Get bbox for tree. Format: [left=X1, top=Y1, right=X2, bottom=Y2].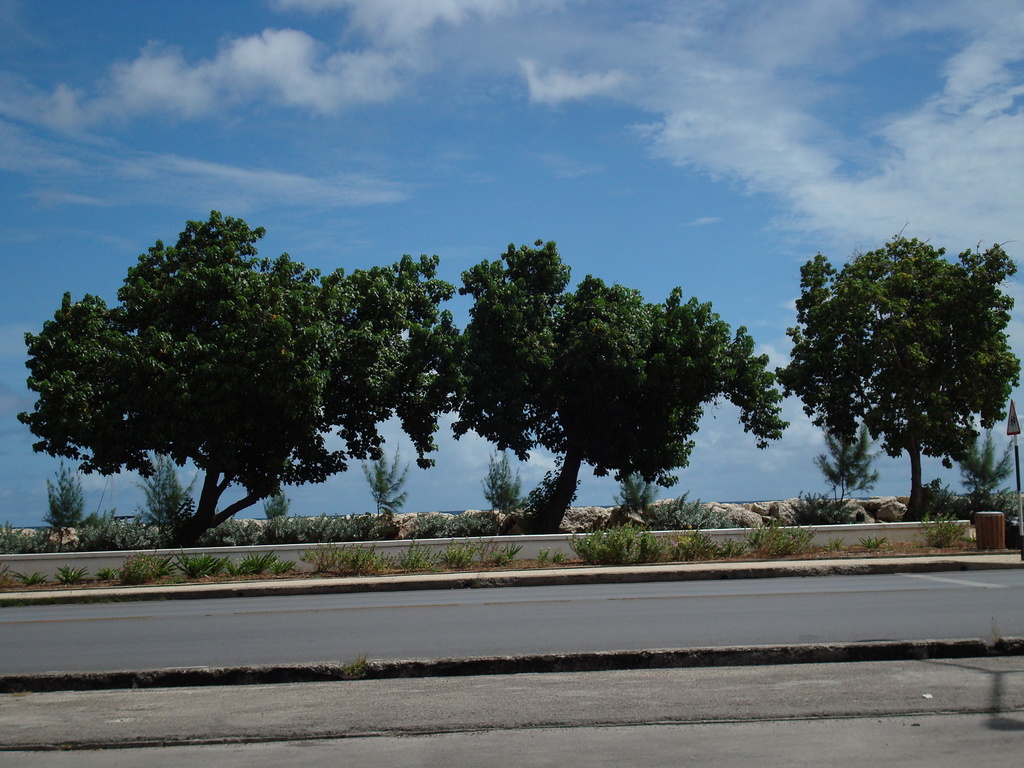
[left=135, top=451, right=202, bottom=532].
